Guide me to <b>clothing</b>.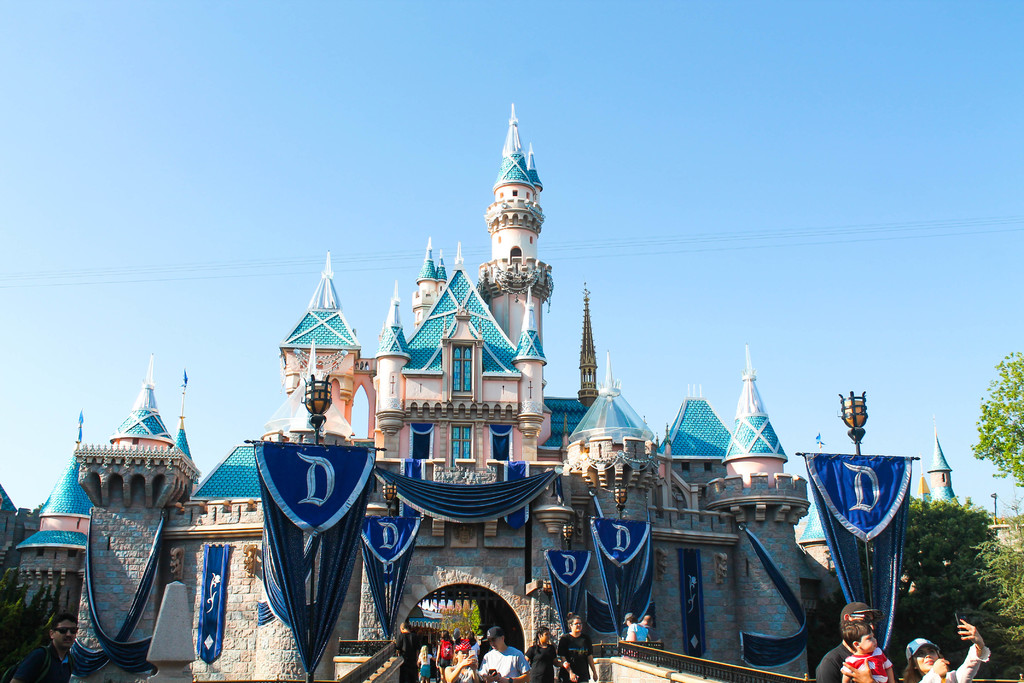
Guidance: detection(814, 641, 856, 679).
